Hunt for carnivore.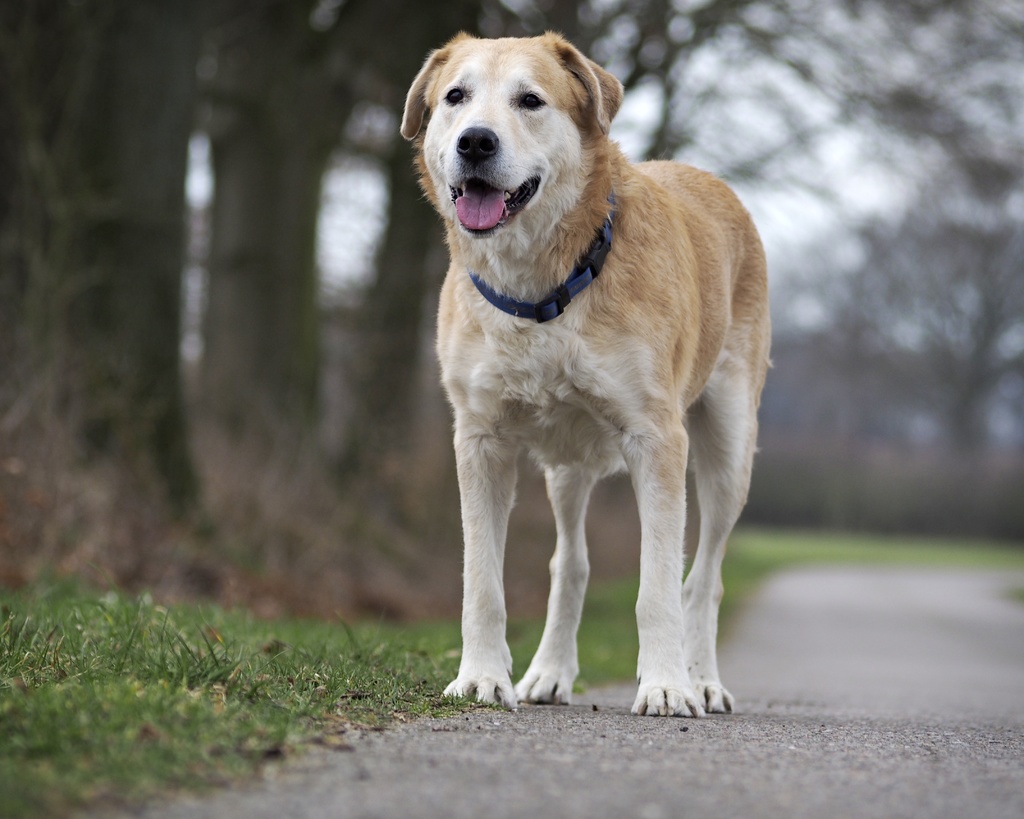
Hunted down at (x1=390, y1=37, x2=786, y2=711).
